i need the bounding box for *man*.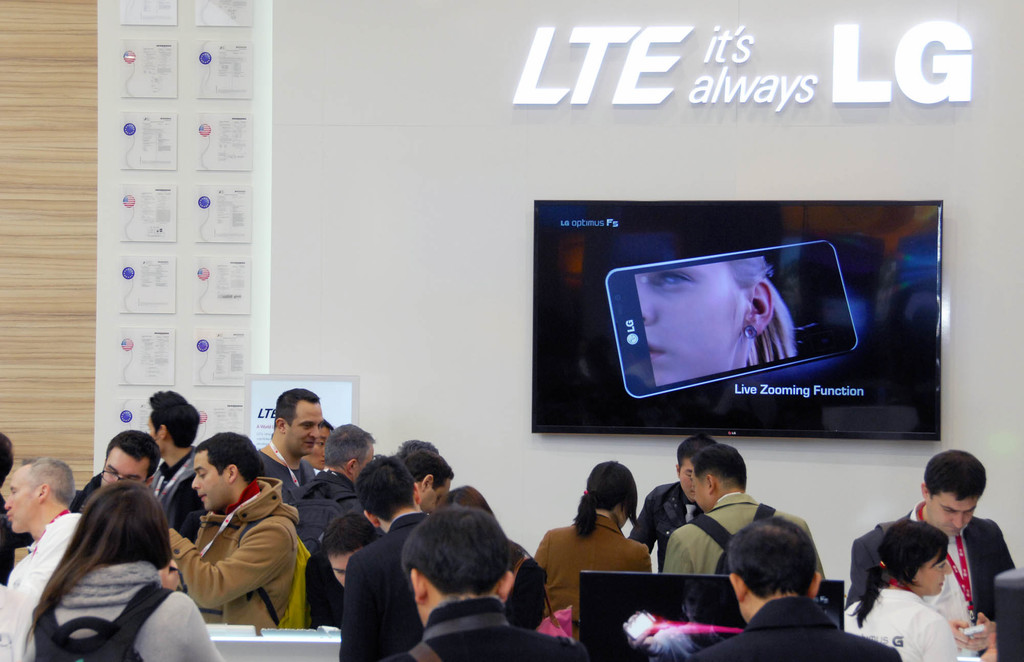
Here it is: bbox=(145, 433, 309, 645).
